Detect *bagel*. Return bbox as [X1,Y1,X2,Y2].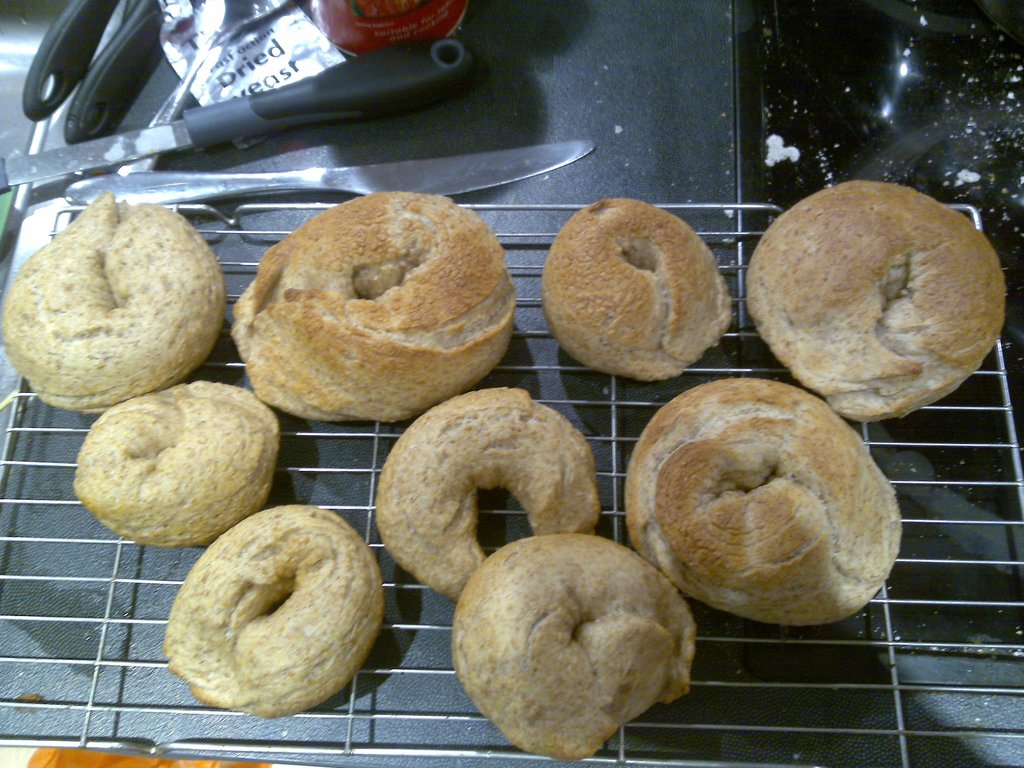
[623,379,904,620].
